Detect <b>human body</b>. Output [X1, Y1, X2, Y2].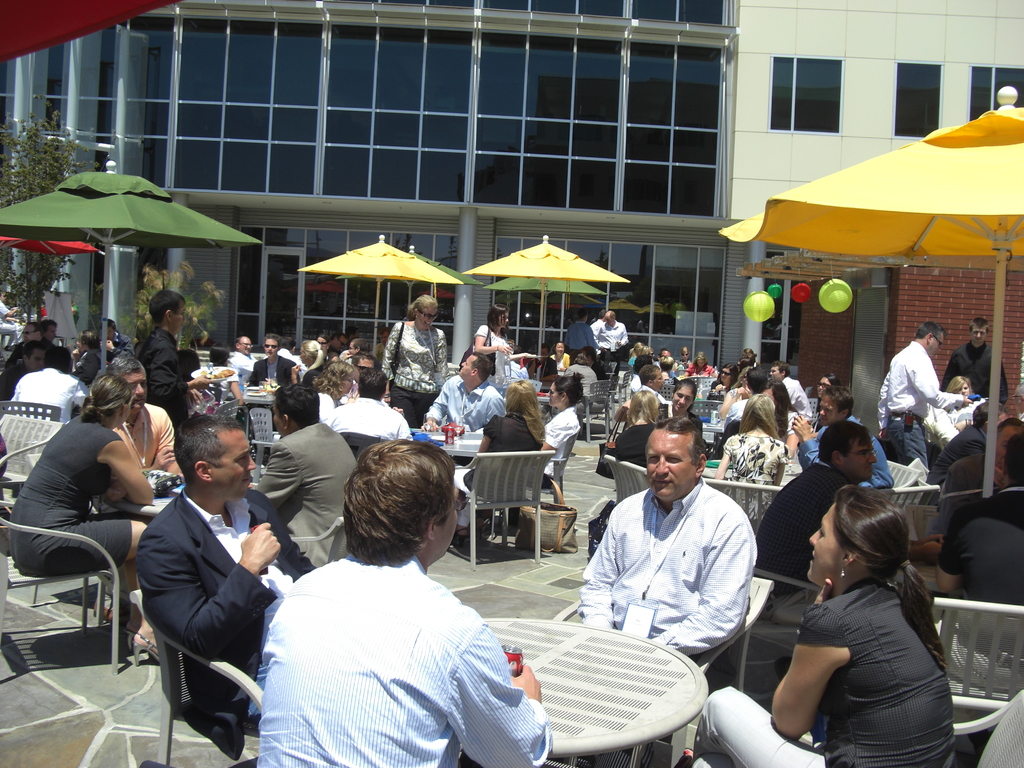
[876, 317, 977, 488].
